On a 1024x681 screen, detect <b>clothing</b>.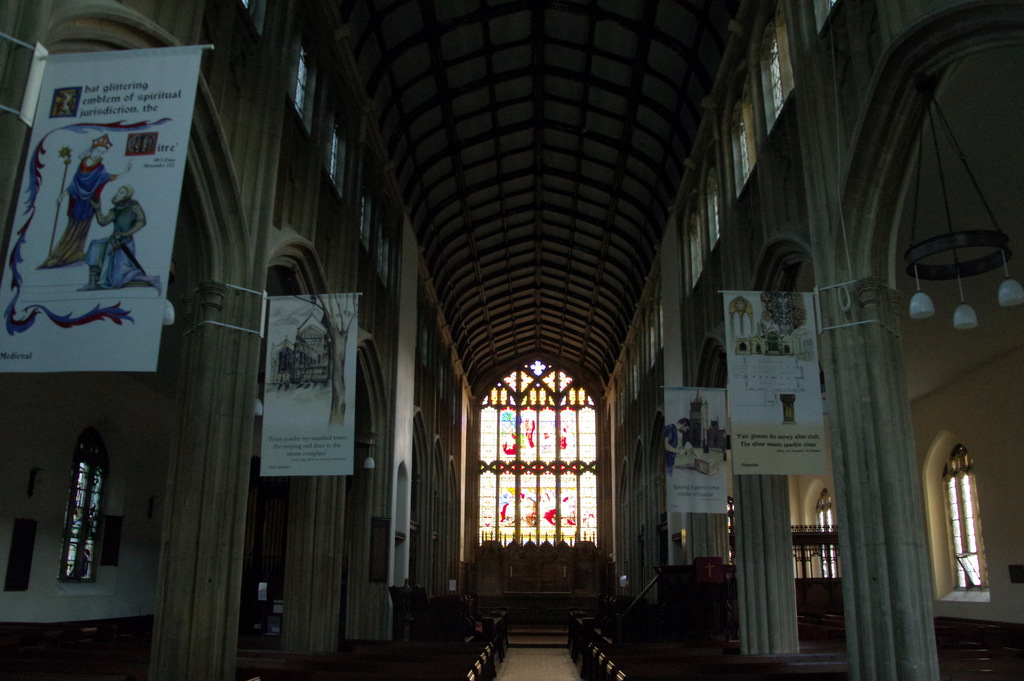
Rect(85, 200, 149, 285).
